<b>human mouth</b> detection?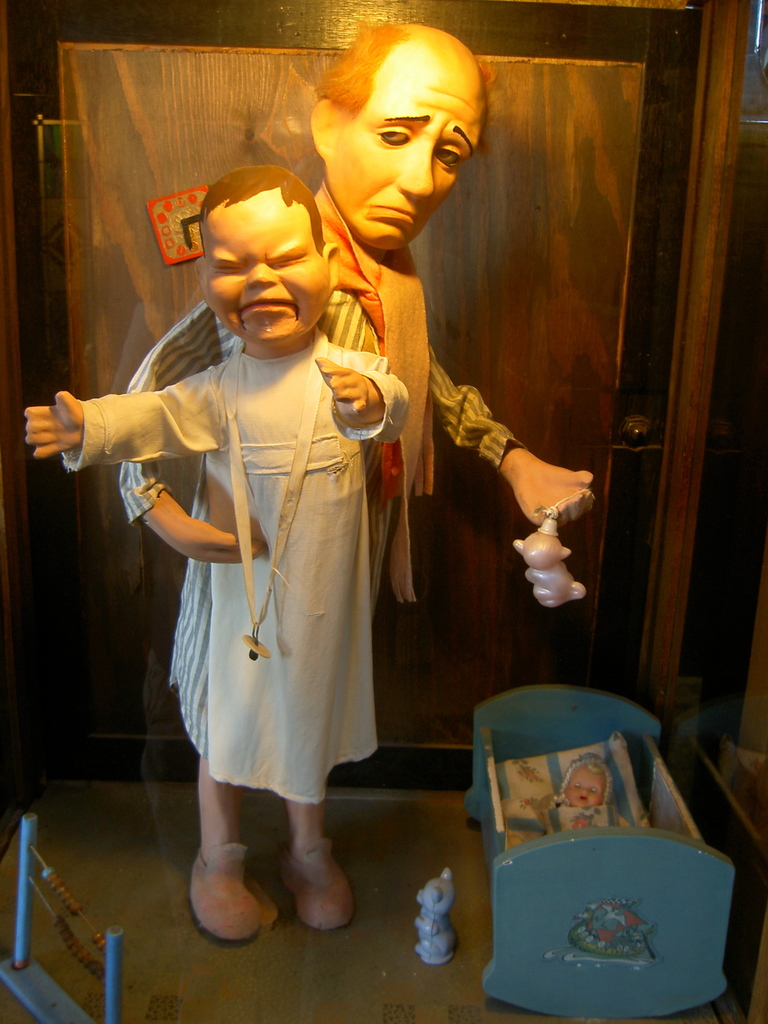
bbox=(359, 202, 422, 232)
